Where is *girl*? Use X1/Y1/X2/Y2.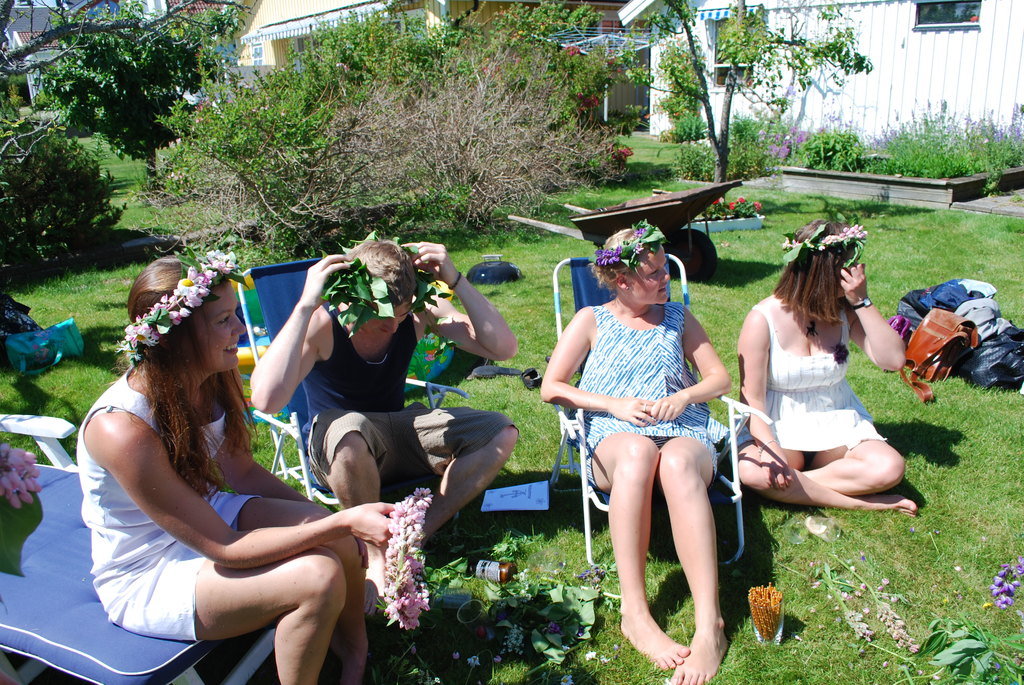
79/251/398/684.
